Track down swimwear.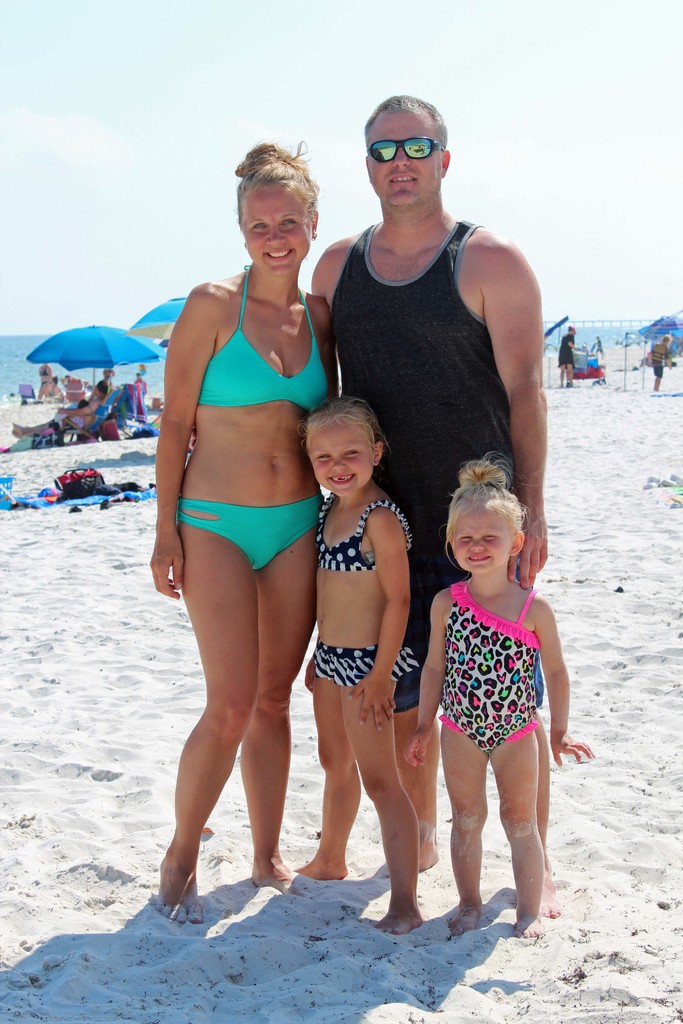
Tracked to box(313, 645, 420, 689).
